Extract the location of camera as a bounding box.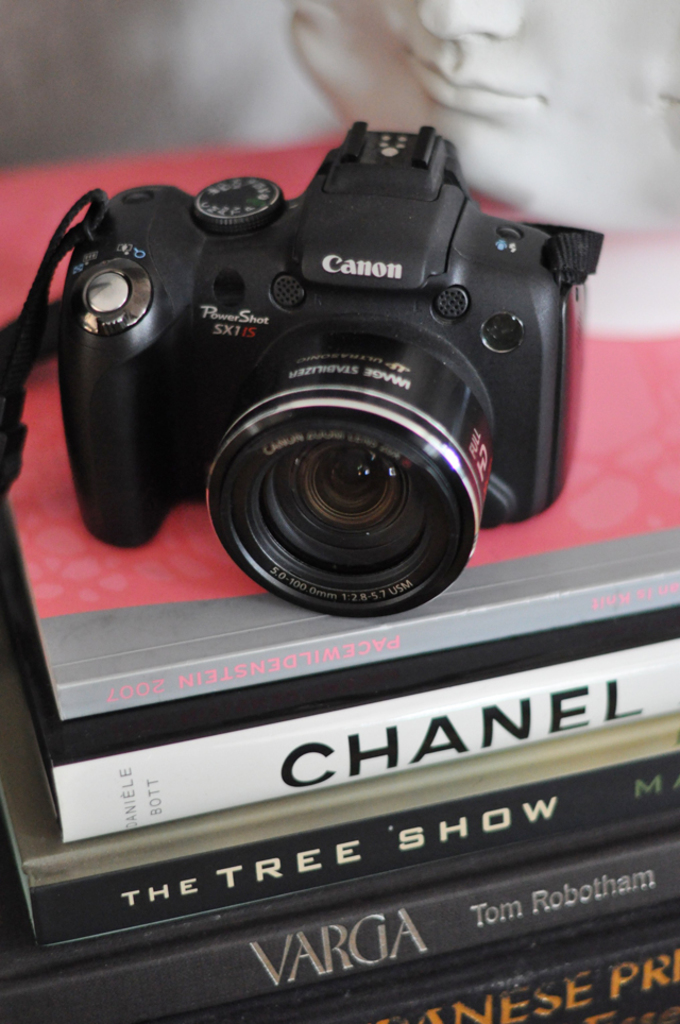
16:155:605:825.
